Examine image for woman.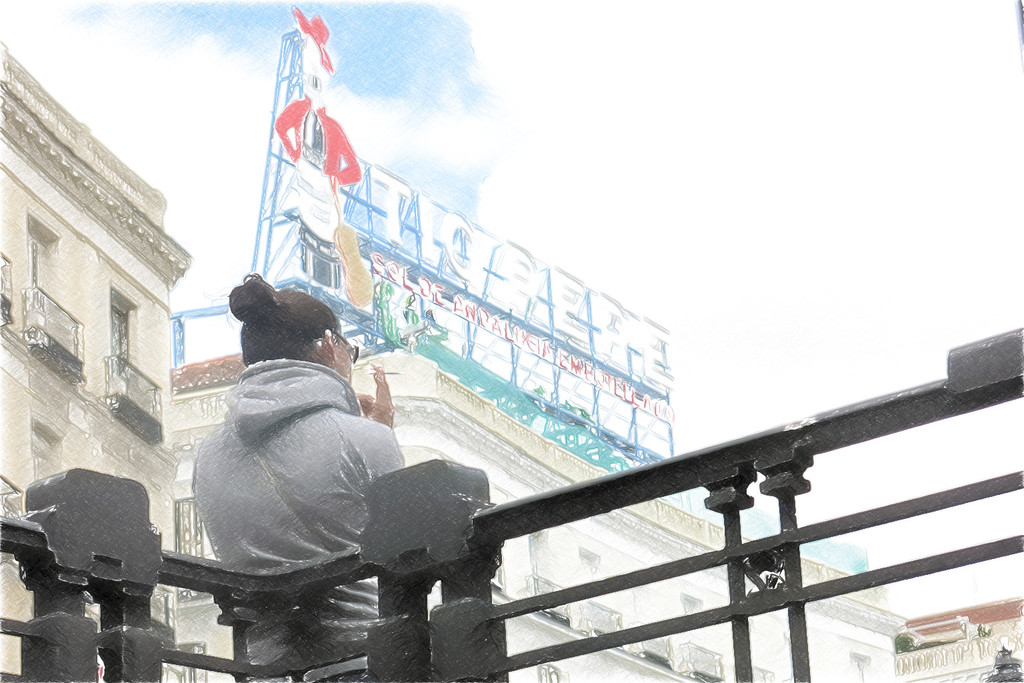
Examination result: 191/272/405/674.
